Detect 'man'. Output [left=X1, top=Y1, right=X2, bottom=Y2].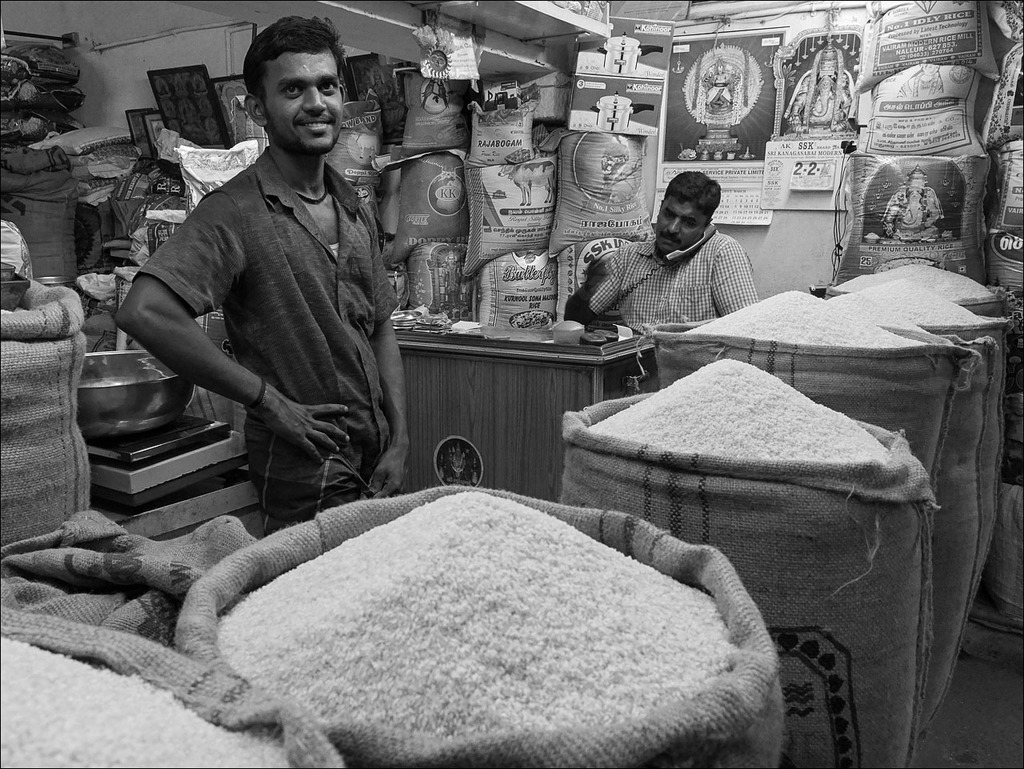
[left=117, top=0, right=389, bottom=603].
